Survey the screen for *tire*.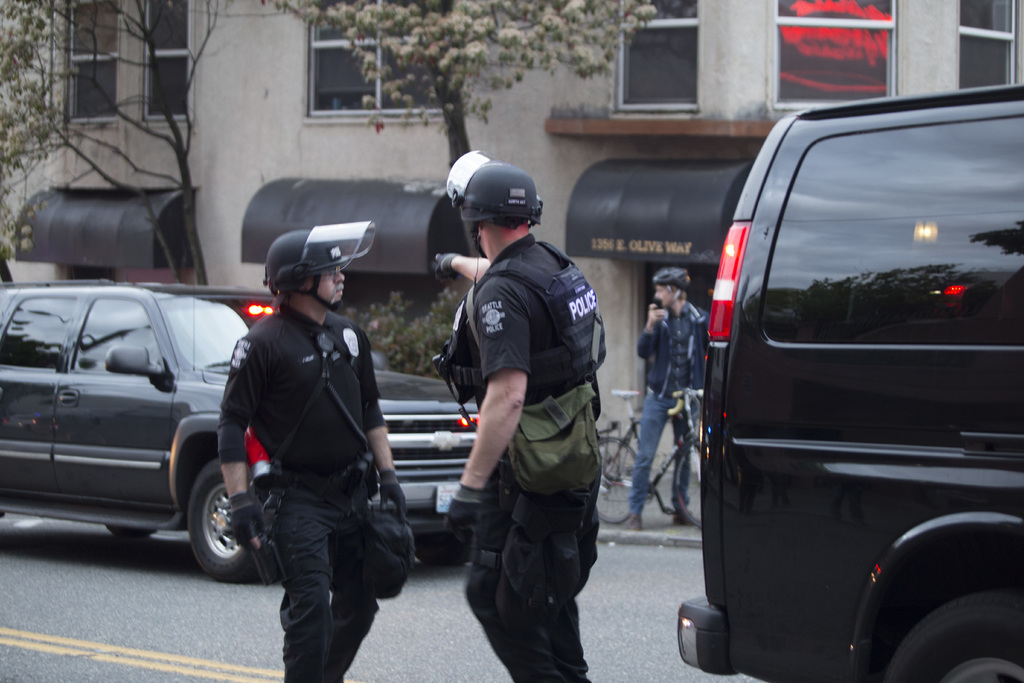
Survey found: rect(668, 444, 715, 539).
